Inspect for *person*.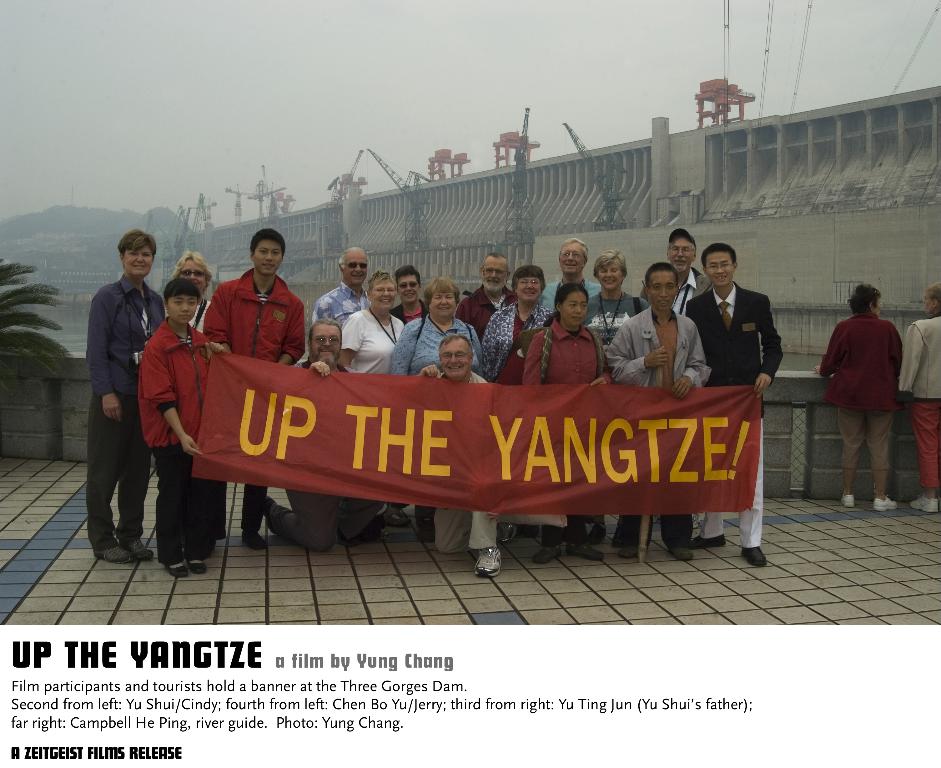
Inspection: [900,282,940,517].
